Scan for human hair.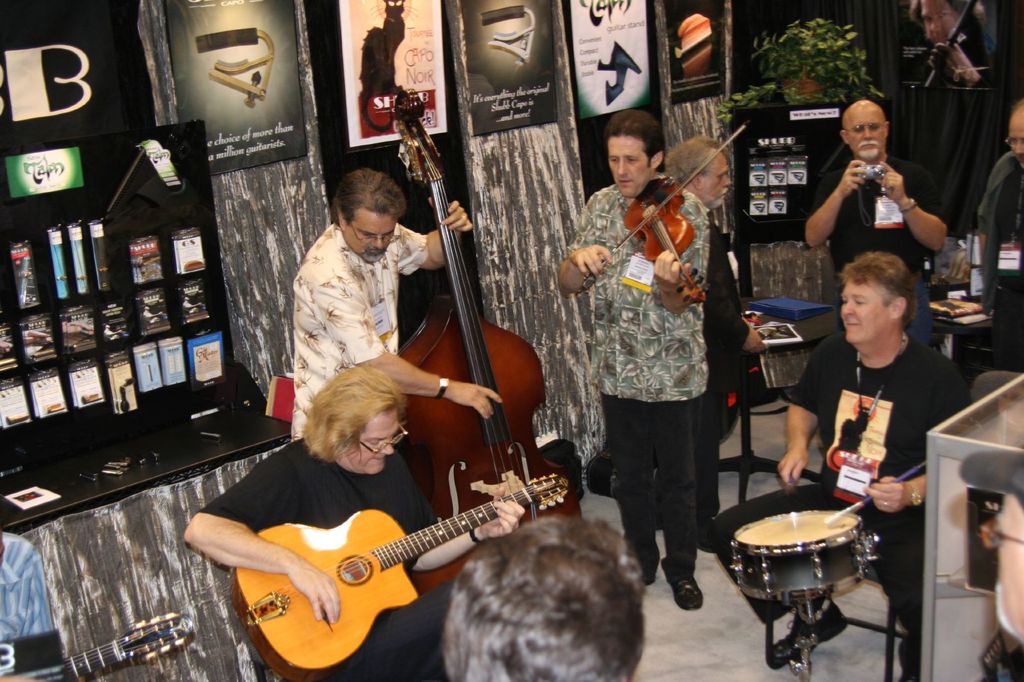
Scan result: detection(601, 99, 662, 157).
